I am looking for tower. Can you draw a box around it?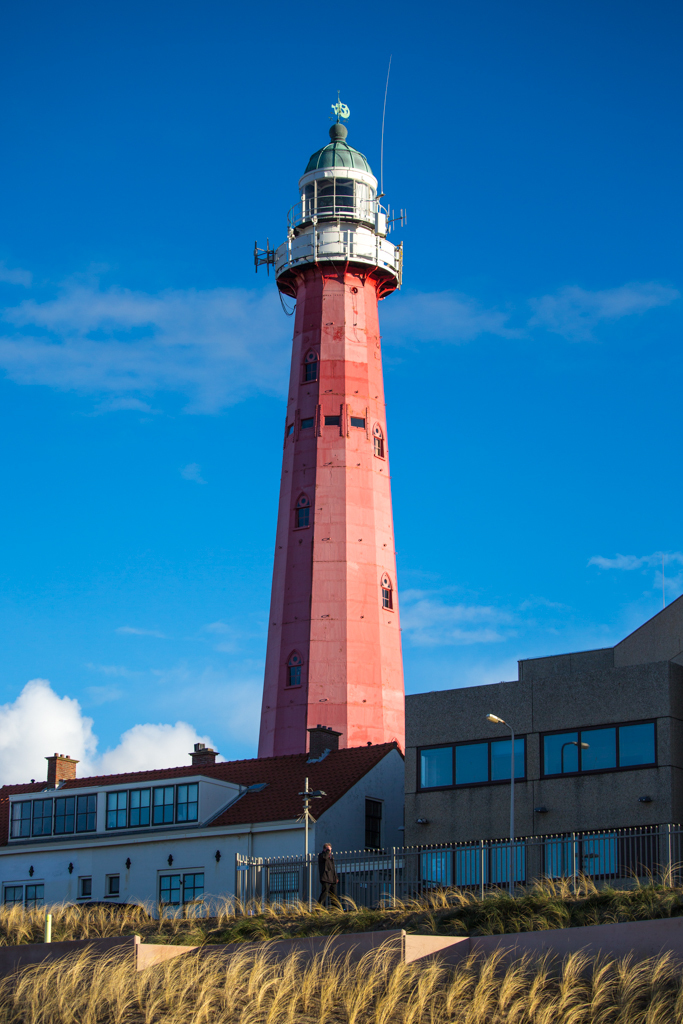
Sure, the bounding box is rect(201, 120, 458, 758).
